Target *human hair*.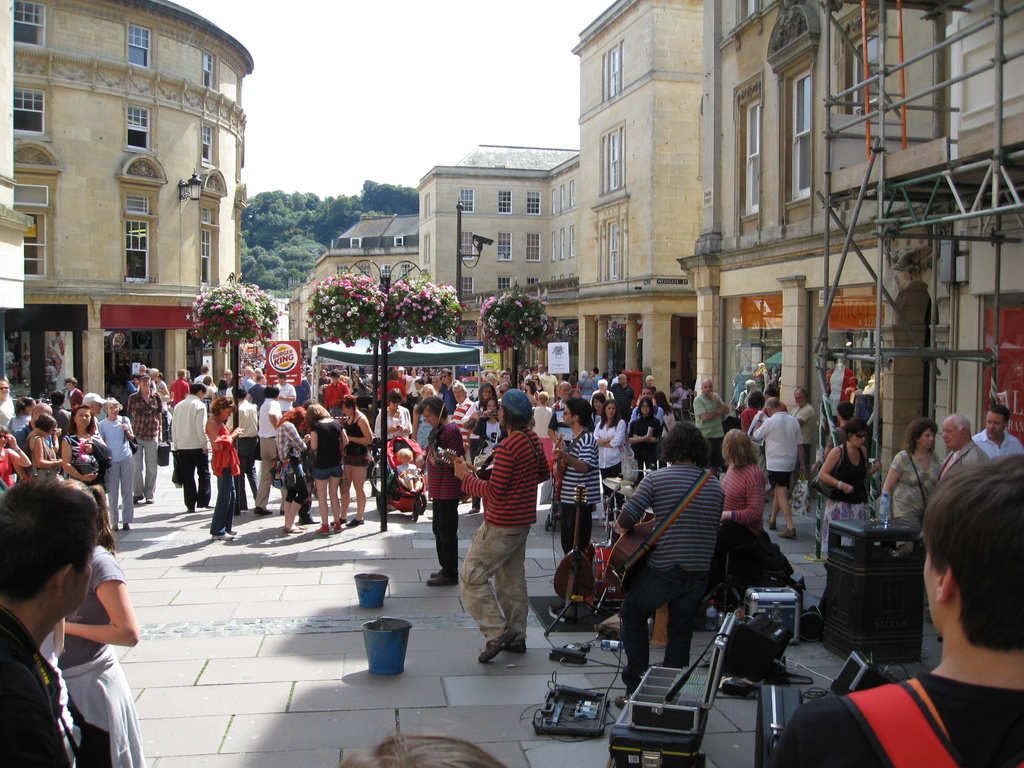
Target region: [left=913, top=488, right=1023, bottom=689].
